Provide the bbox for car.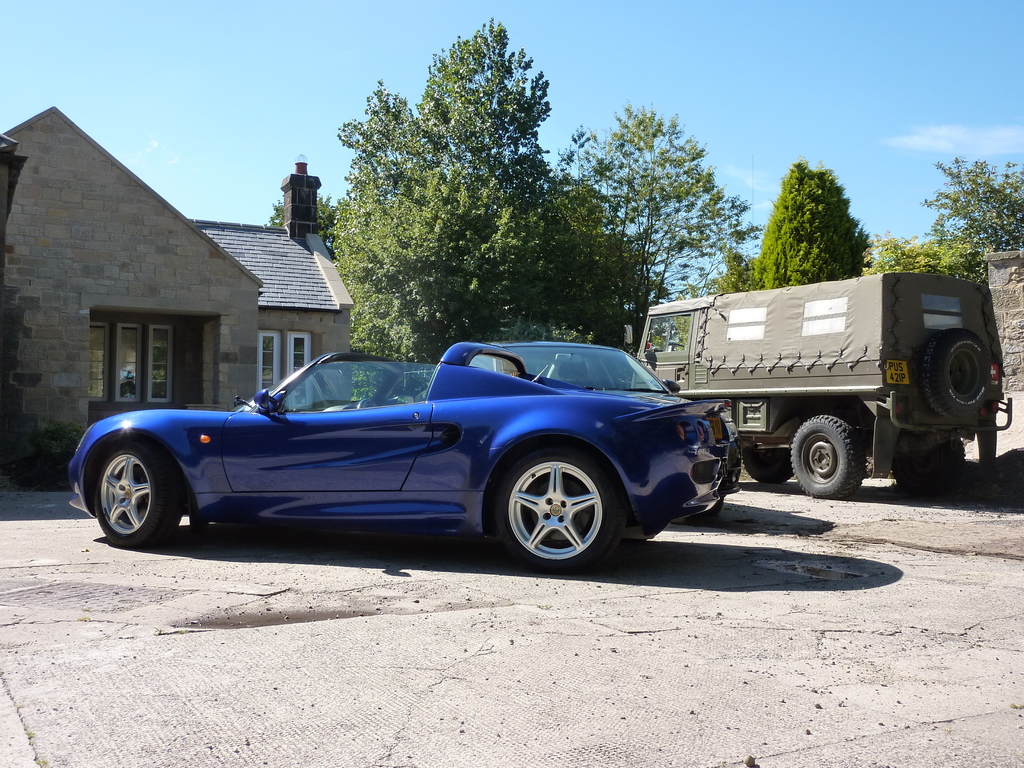
[67,342,732,572].
